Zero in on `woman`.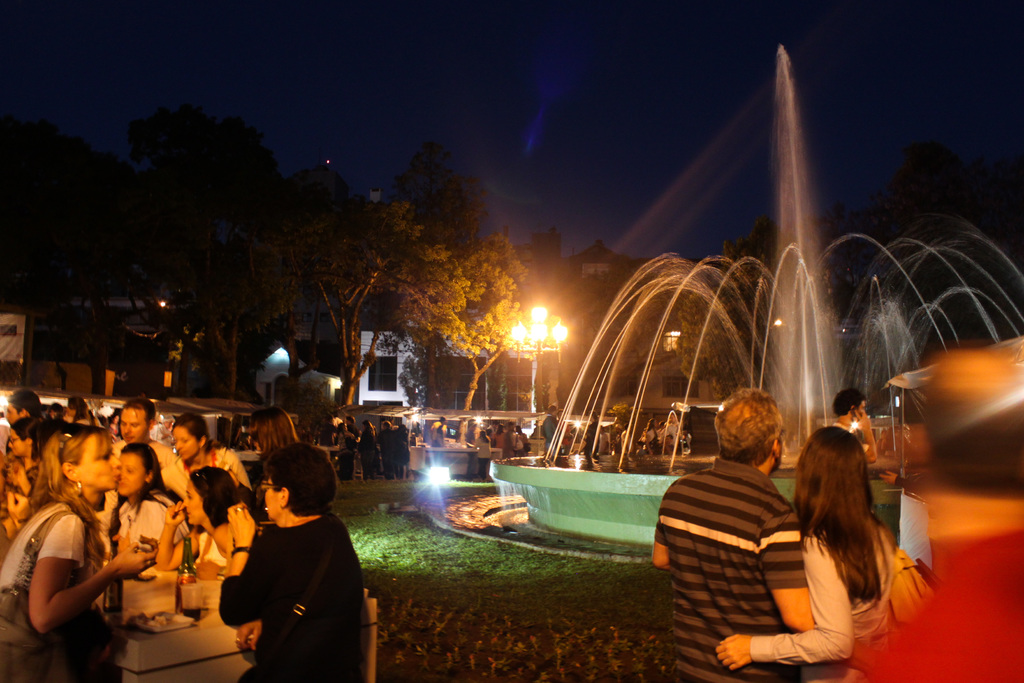
Zeroed in: bbox=[63, 393, 95, 424].
